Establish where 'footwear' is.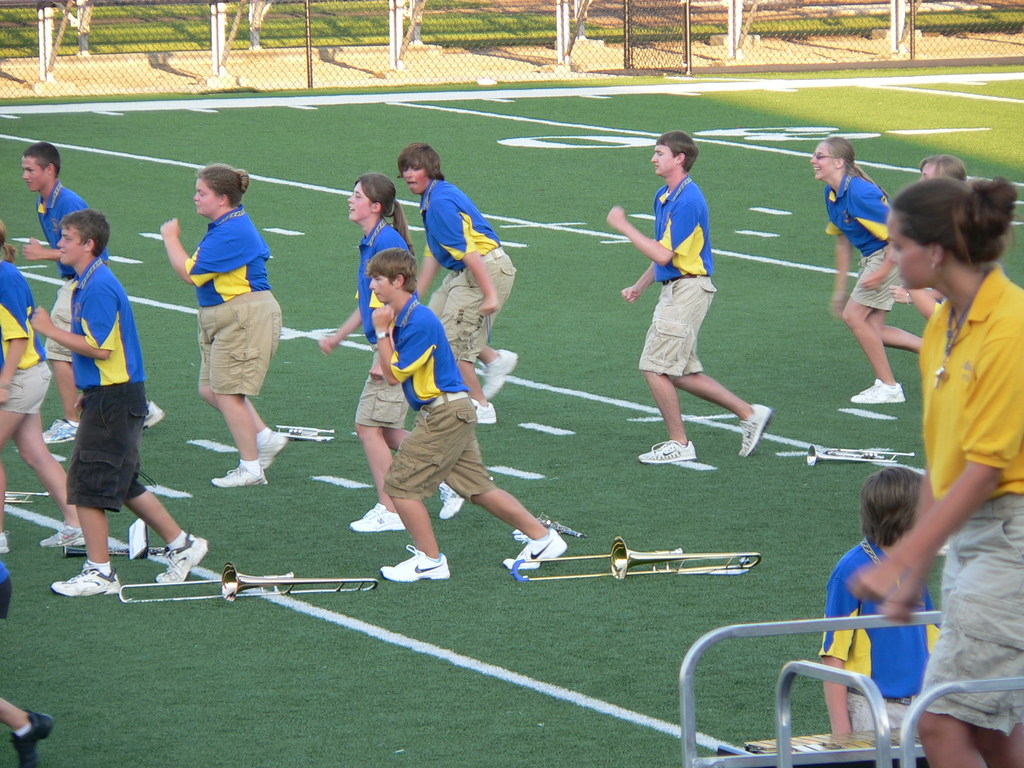
Established at crop(851, 375, 906, 403).
